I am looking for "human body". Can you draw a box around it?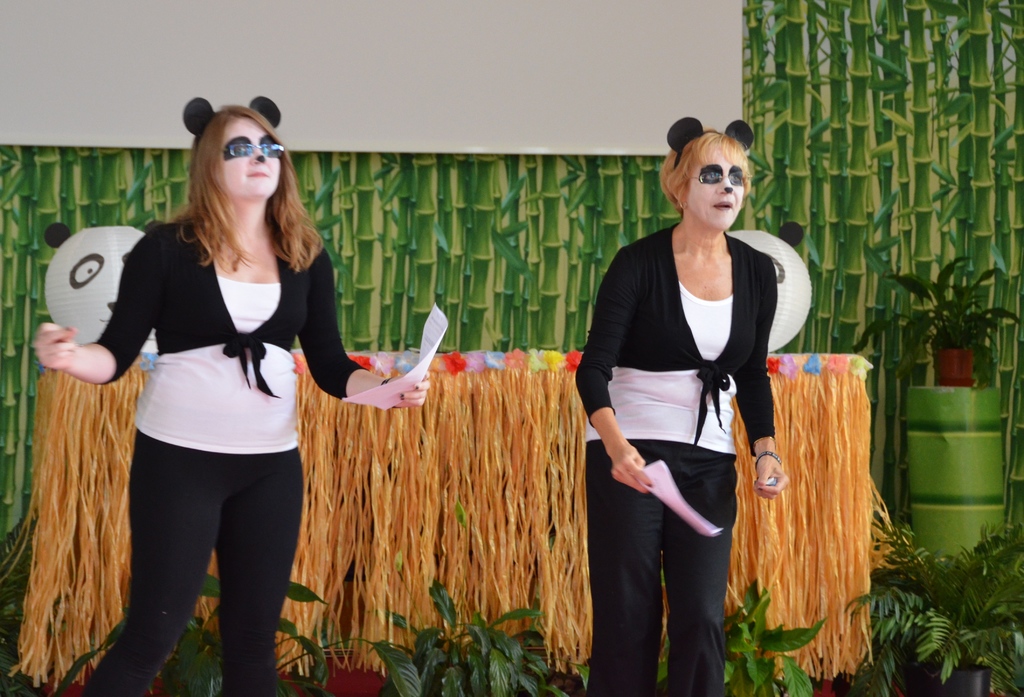
Sure, the bounding box is [left=35, top=220, right=435, bottom=696].
